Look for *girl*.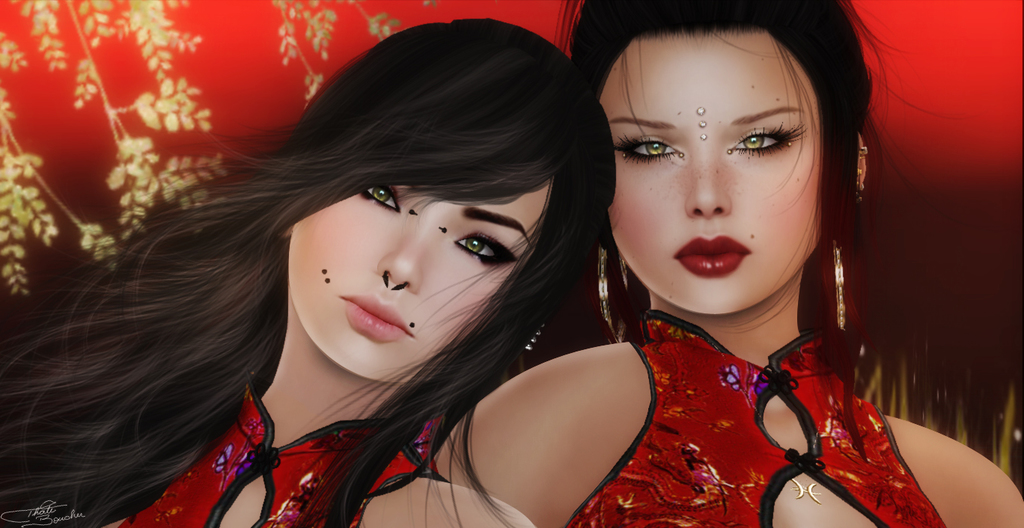
Found: bbox(0, 17, 615, 527).
